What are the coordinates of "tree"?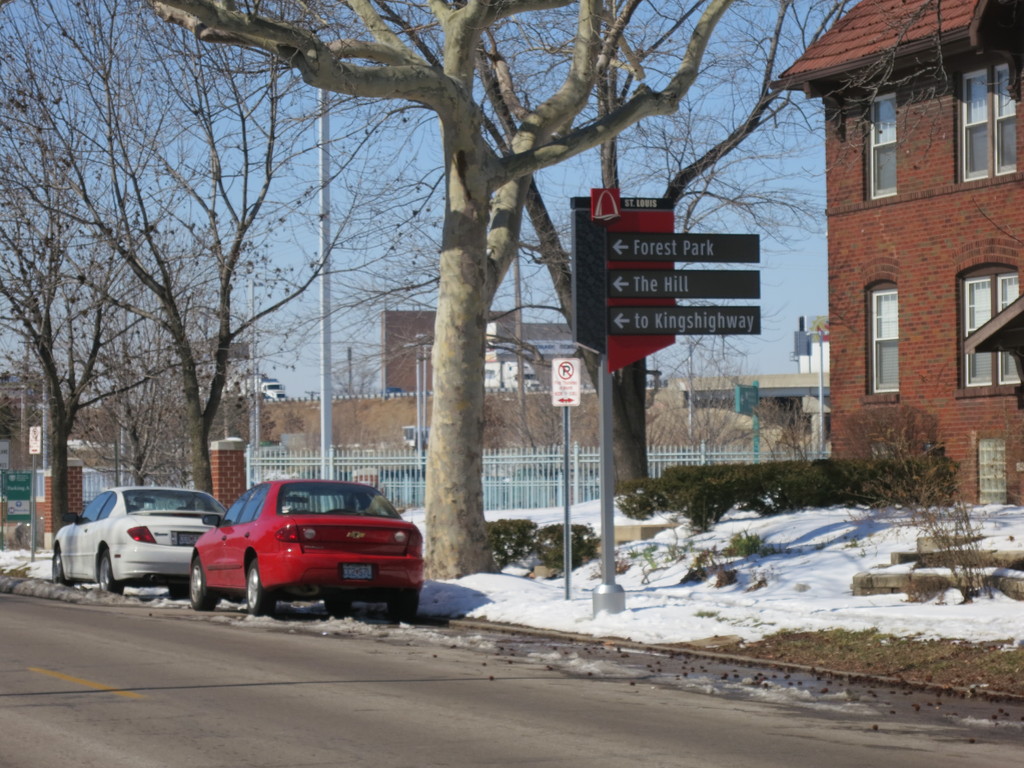
0/0/416/502.
